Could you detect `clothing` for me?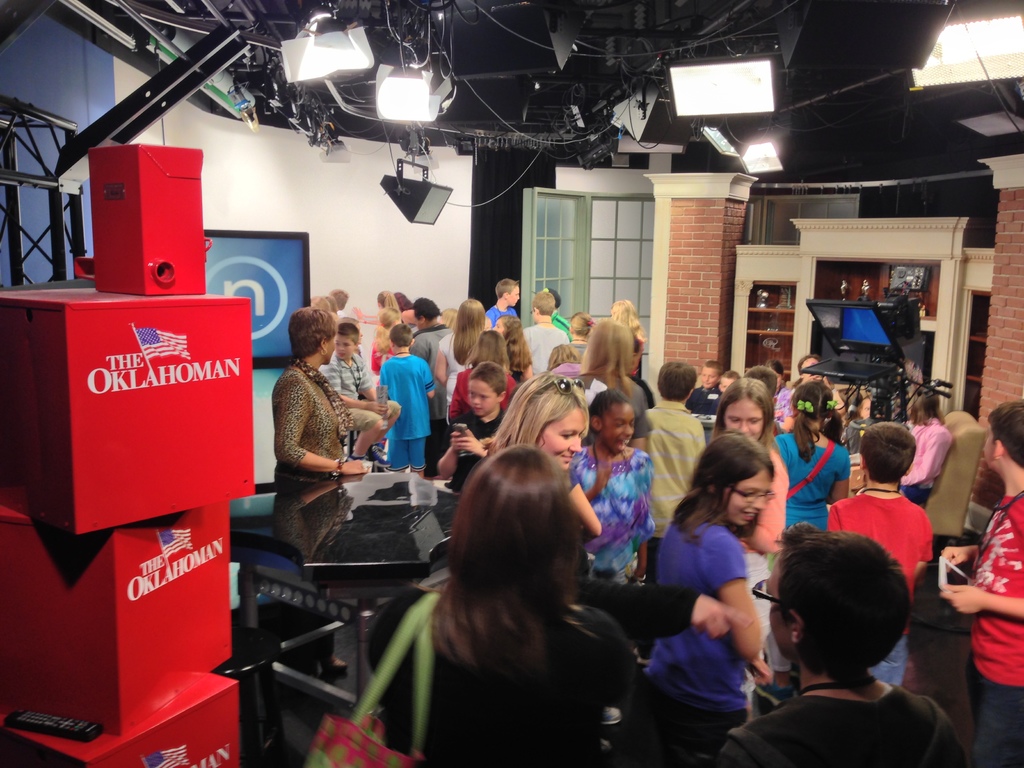
Detection result: 644/402/710/533.
